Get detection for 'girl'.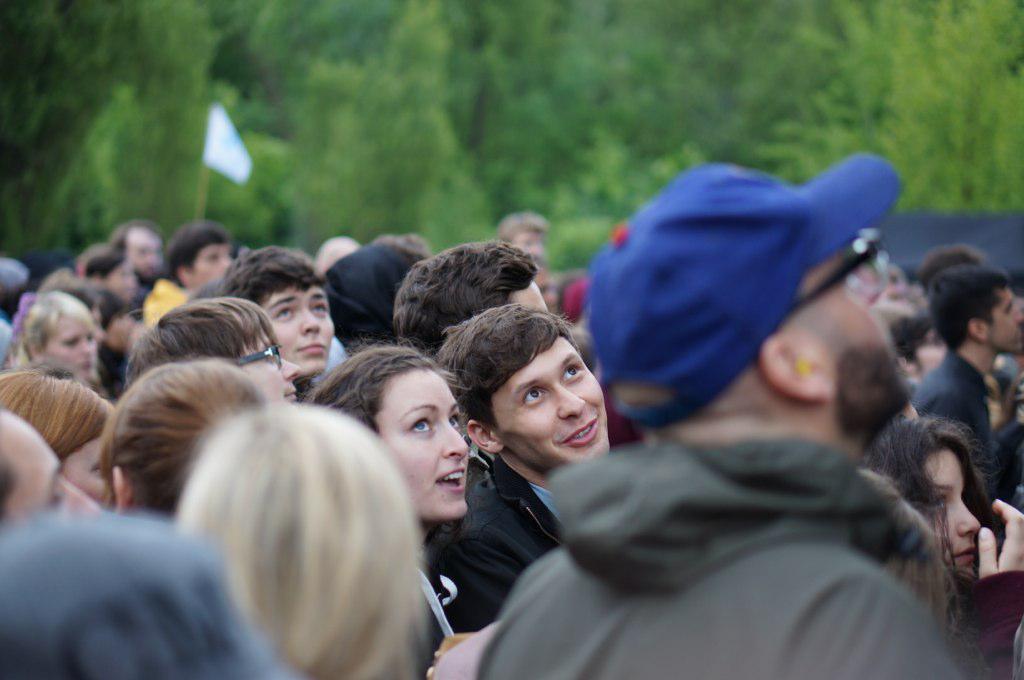
Detection: BBox(291, 344, 483, 562).
